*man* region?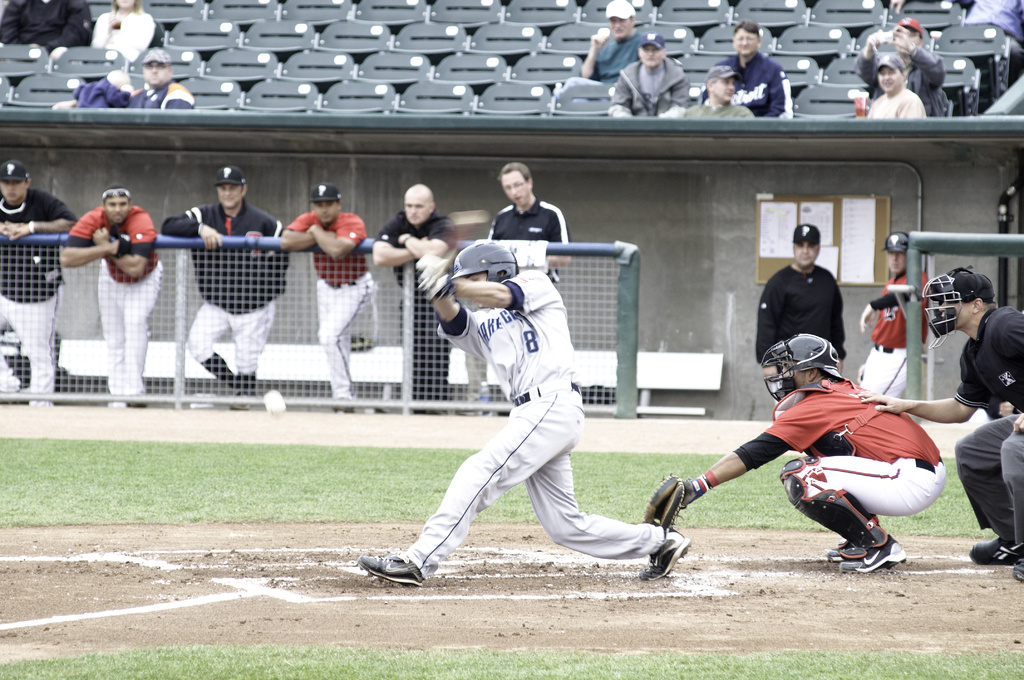
bbox=[351, 237, 692, 590]
